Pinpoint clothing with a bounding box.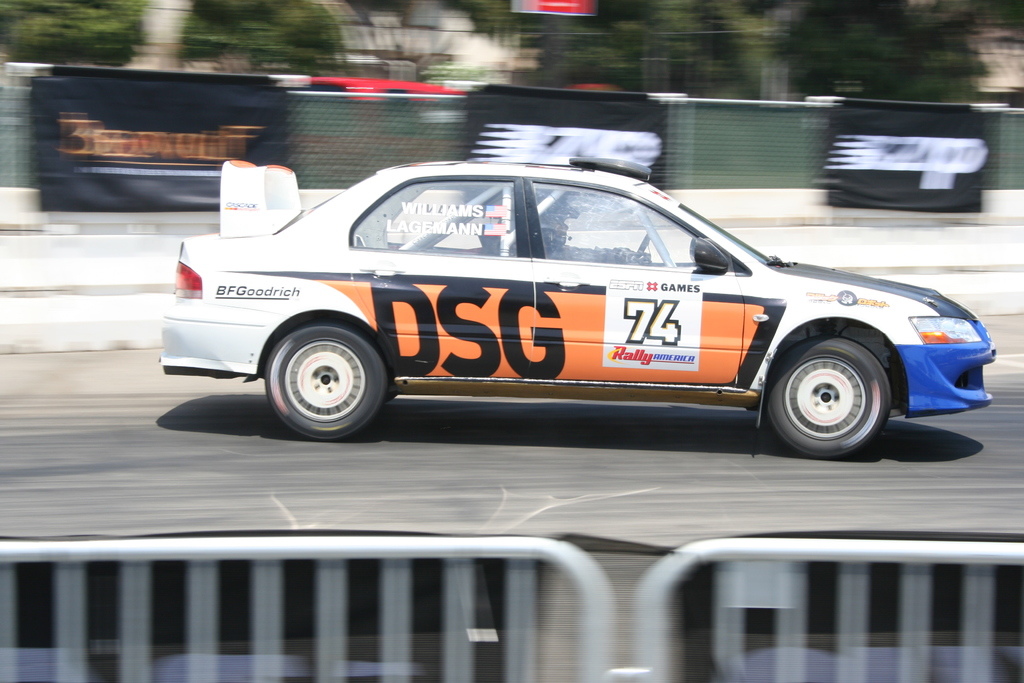
(x1=545, y1=243, x2=643, y2=264).
